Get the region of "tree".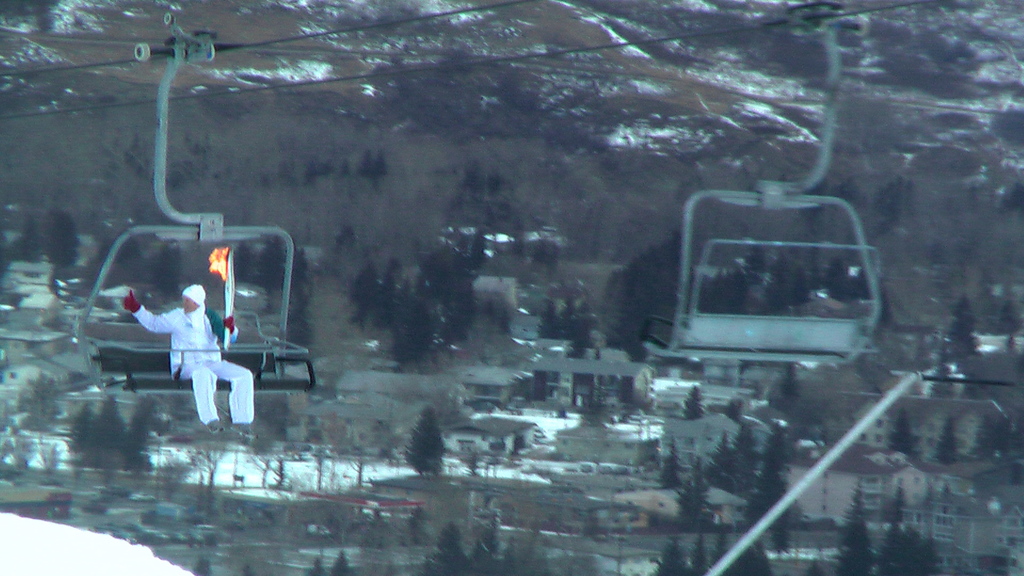
x1=836 y1=479 x2=874 y2=574.
